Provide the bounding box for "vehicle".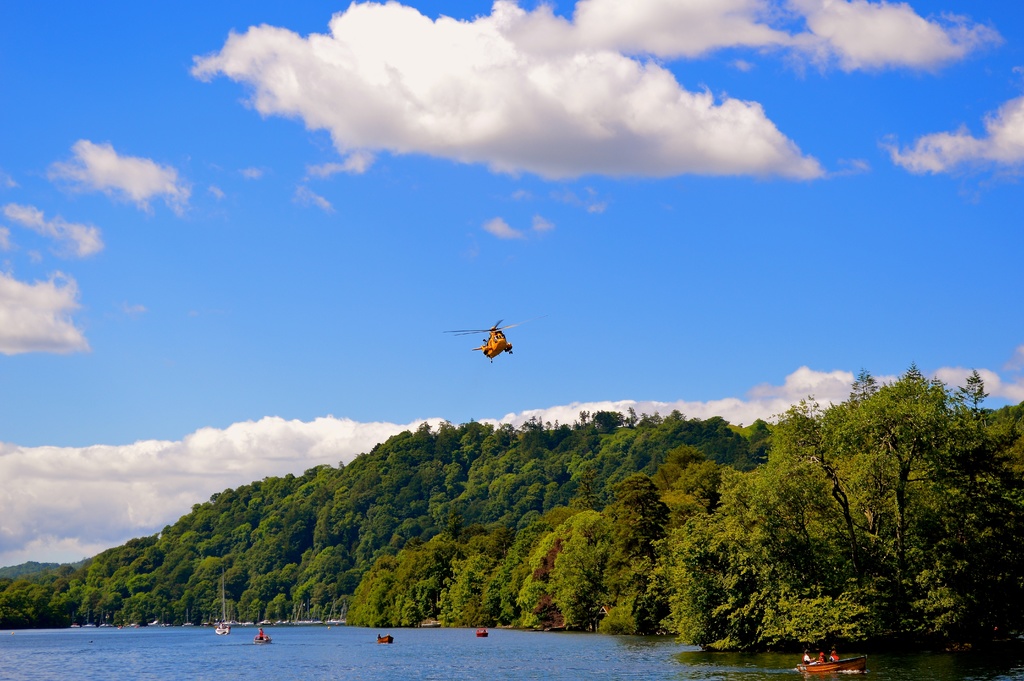
pyautogui.locateOnScreen(375, 634, 395, 644).
